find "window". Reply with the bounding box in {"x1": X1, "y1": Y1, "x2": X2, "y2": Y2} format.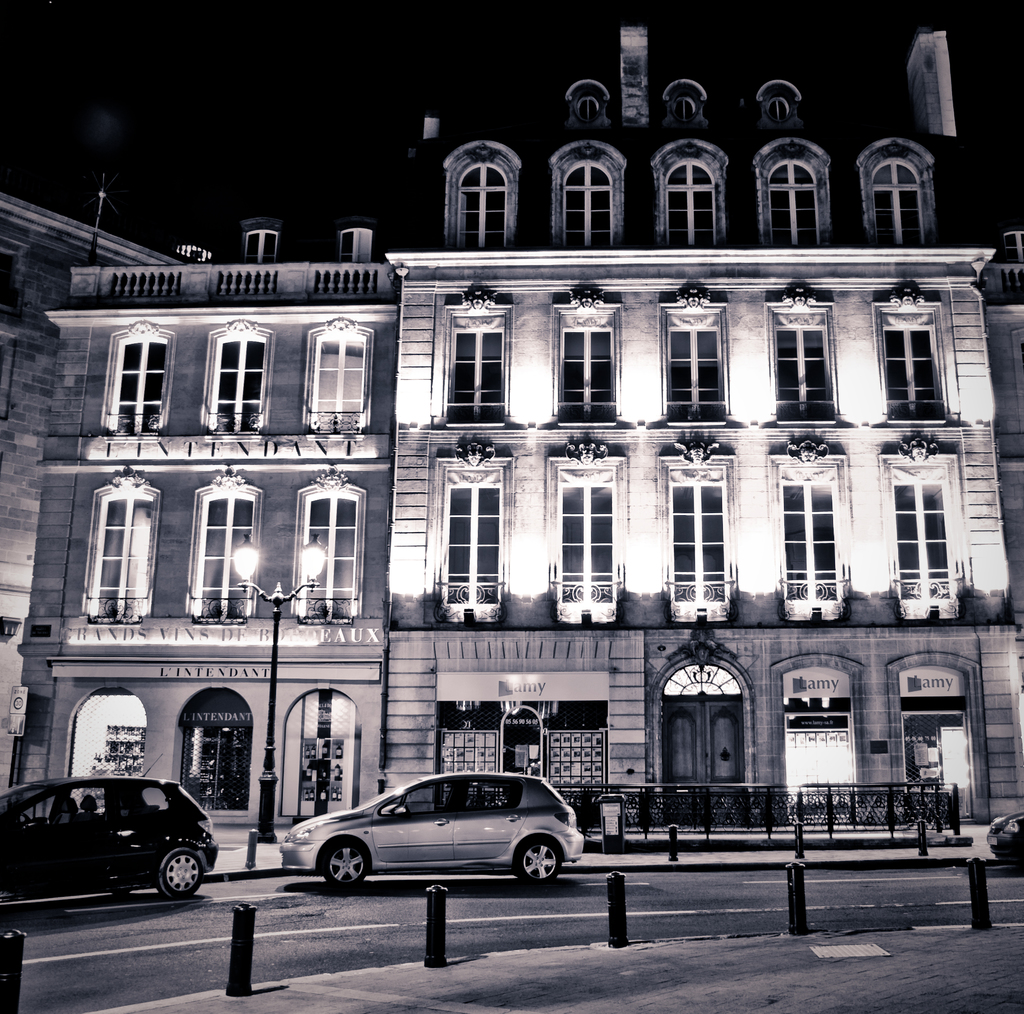
{"x1": 887, "y1": 473, "x2": 943, "y2": 597}.
